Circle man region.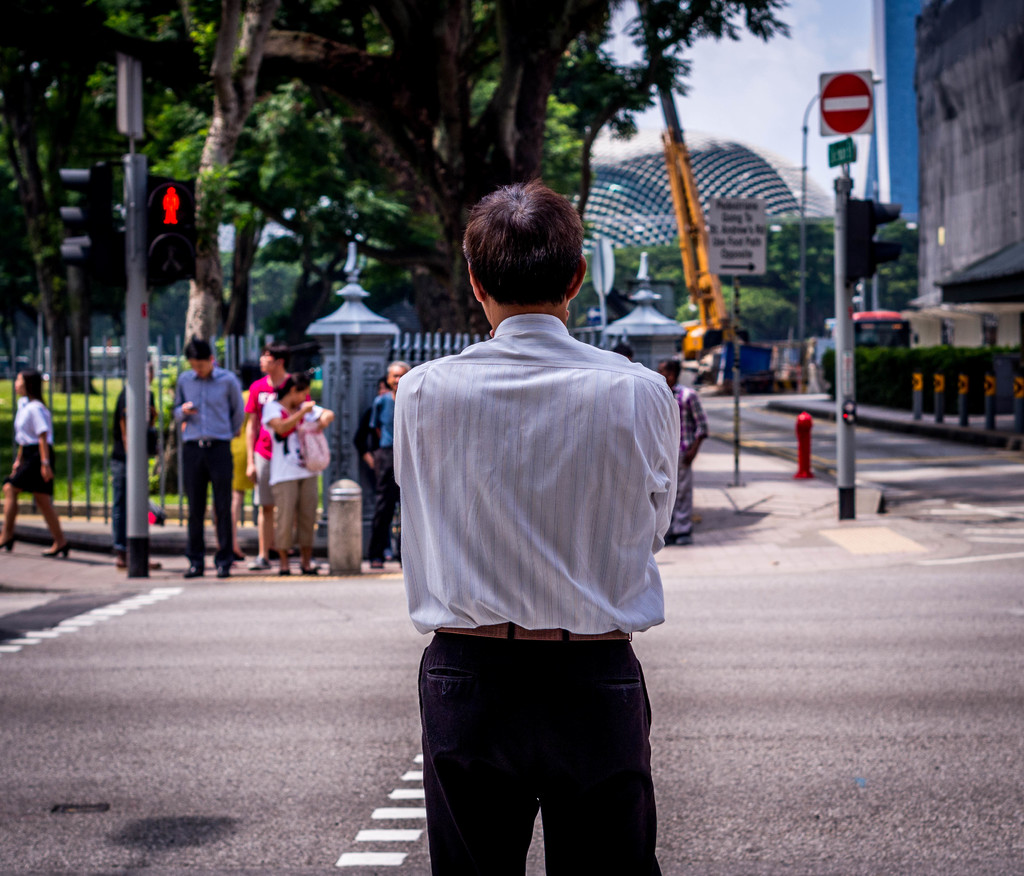
Region: 373/165/698/863.
